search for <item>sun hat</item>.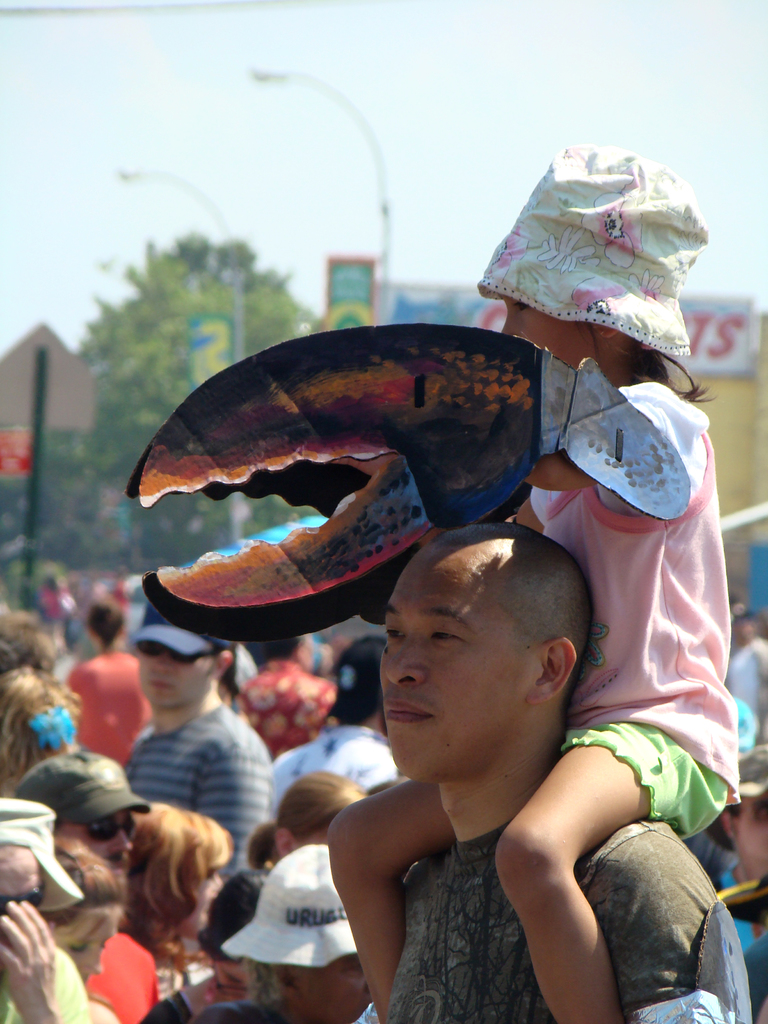
Found at detection(2, 795, 79, 908).
